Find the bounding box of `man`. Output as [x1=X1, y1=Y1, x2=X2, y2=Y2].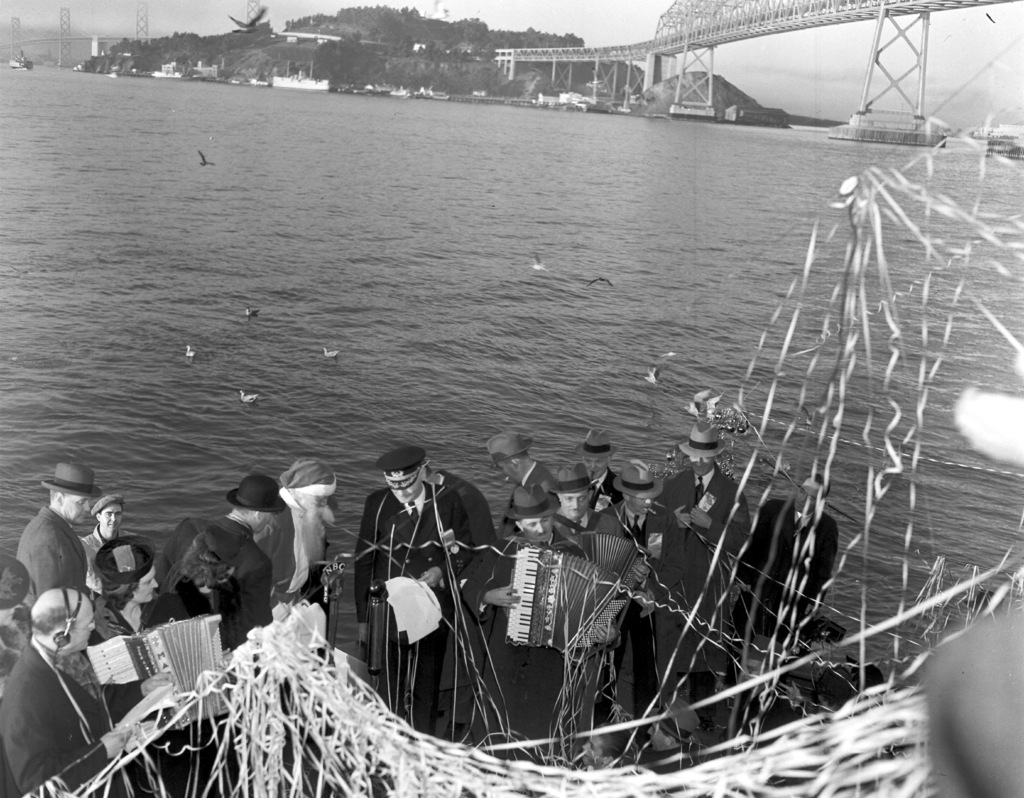
[x1=637, y1=705, x2=697, y2=768].
